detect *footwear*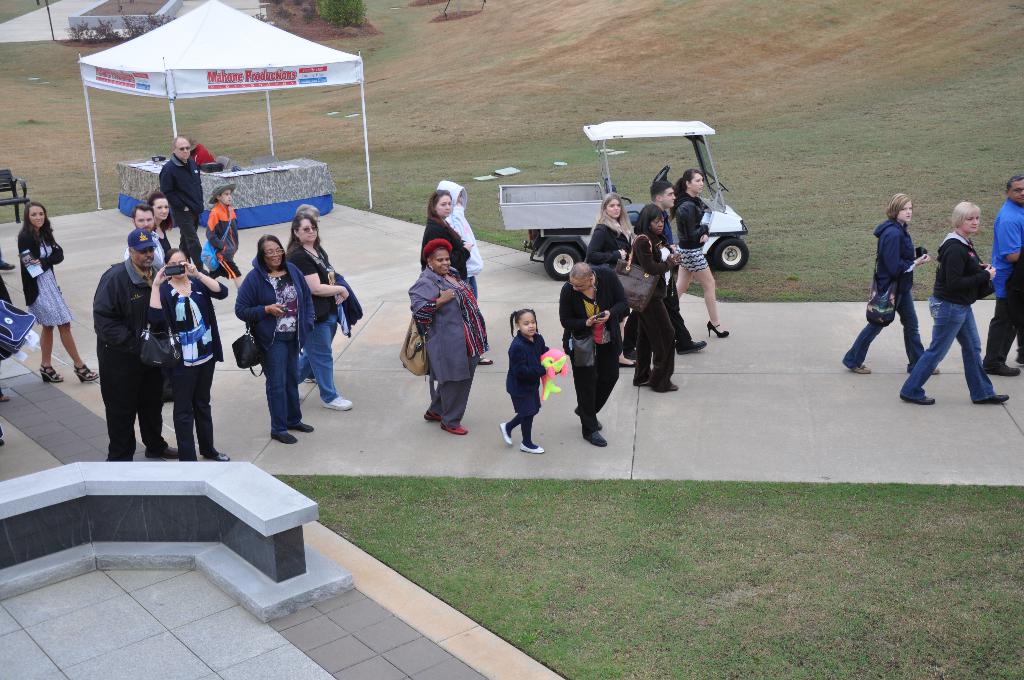
675,339,707,353
